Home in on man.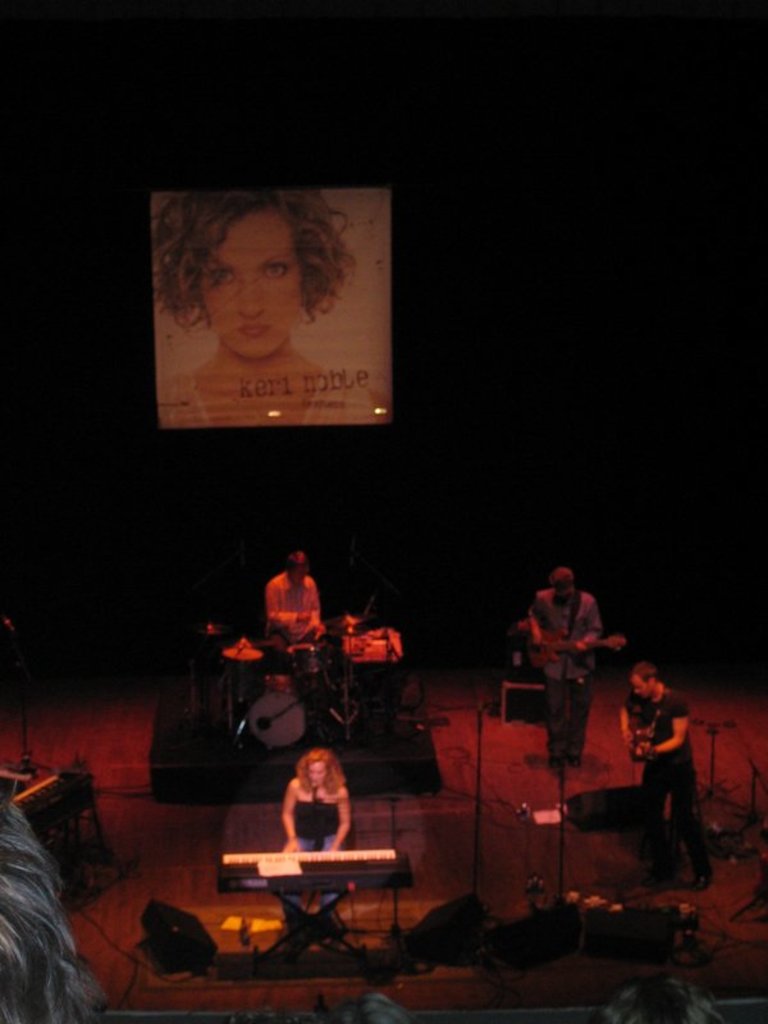
Homed in at rect(534, 568, 604, 773).
